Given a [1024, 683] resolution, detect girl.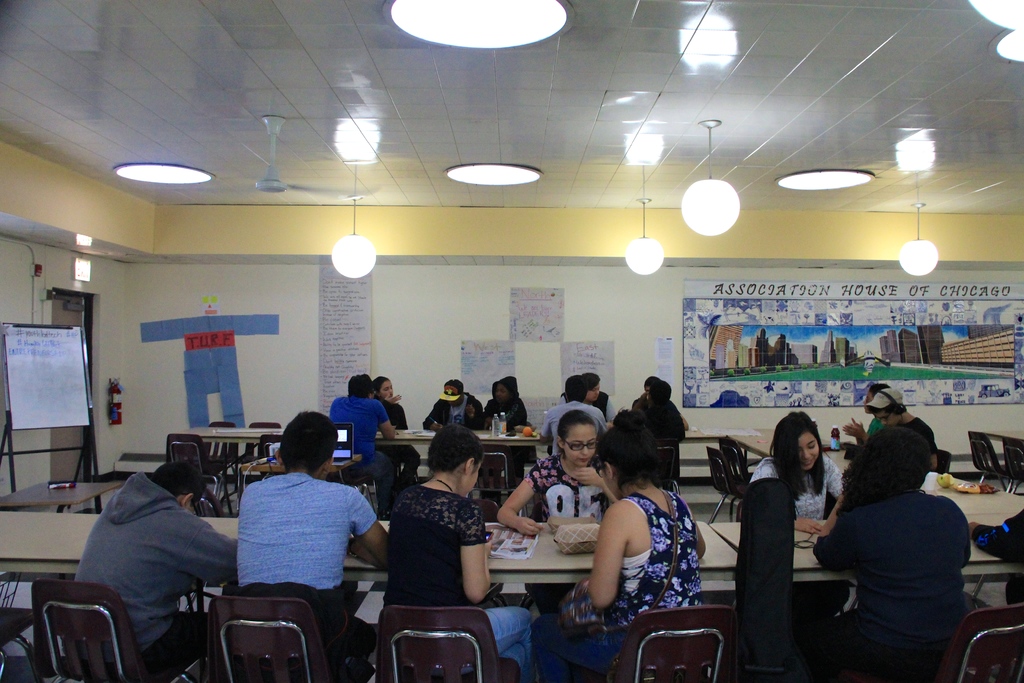
crop(560, 420, 710, 682).
